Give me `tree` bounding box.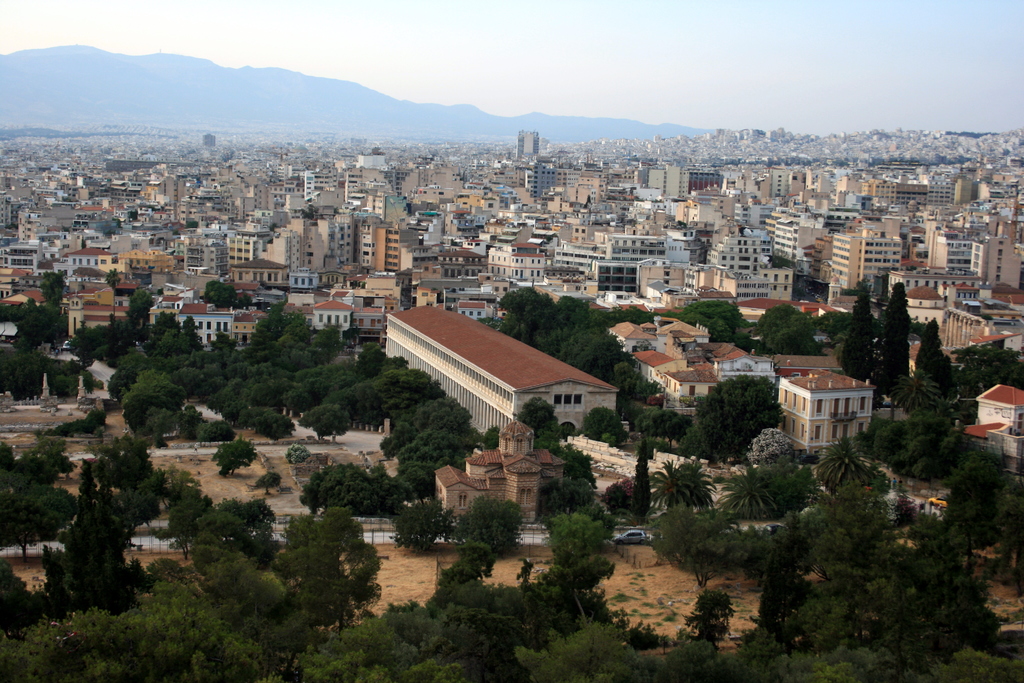
{"left": 783, "top": 648, "right": 860, "bottom": 682}.
